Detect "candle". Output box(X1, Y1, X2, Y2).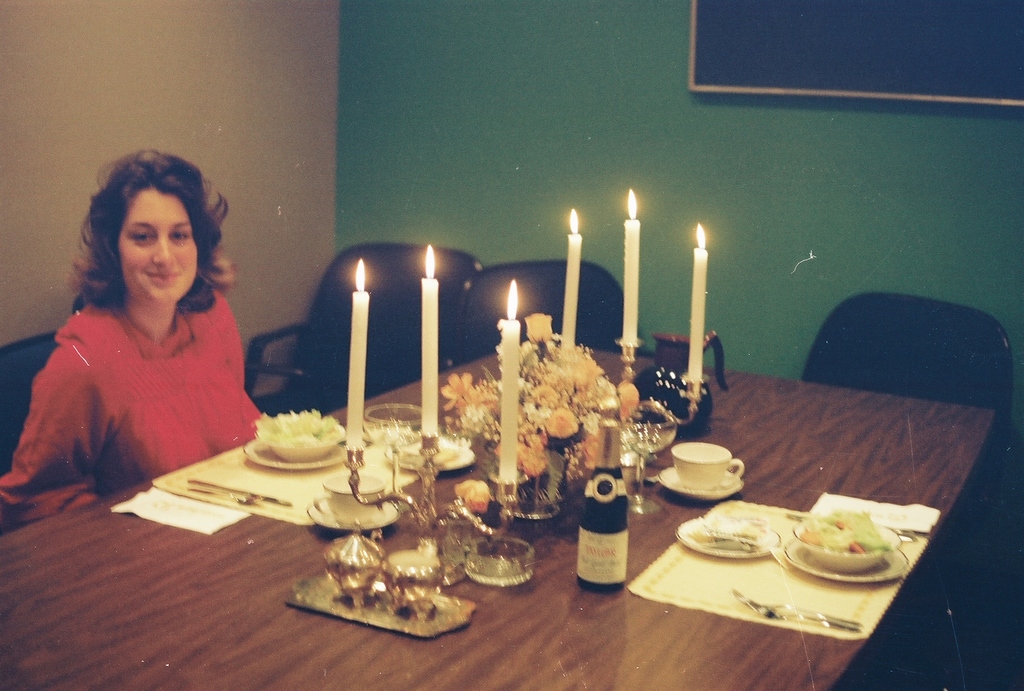
box(685, 251, 710, 386).
